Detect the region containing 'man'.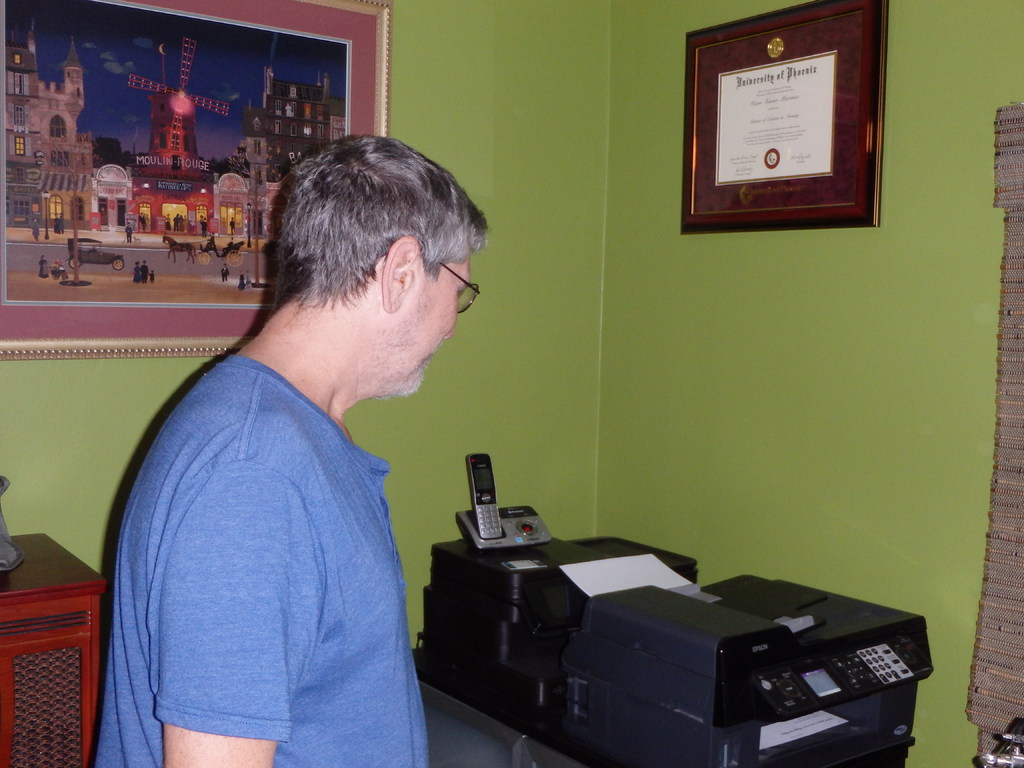
Rect(147, 158, 670, 741).
